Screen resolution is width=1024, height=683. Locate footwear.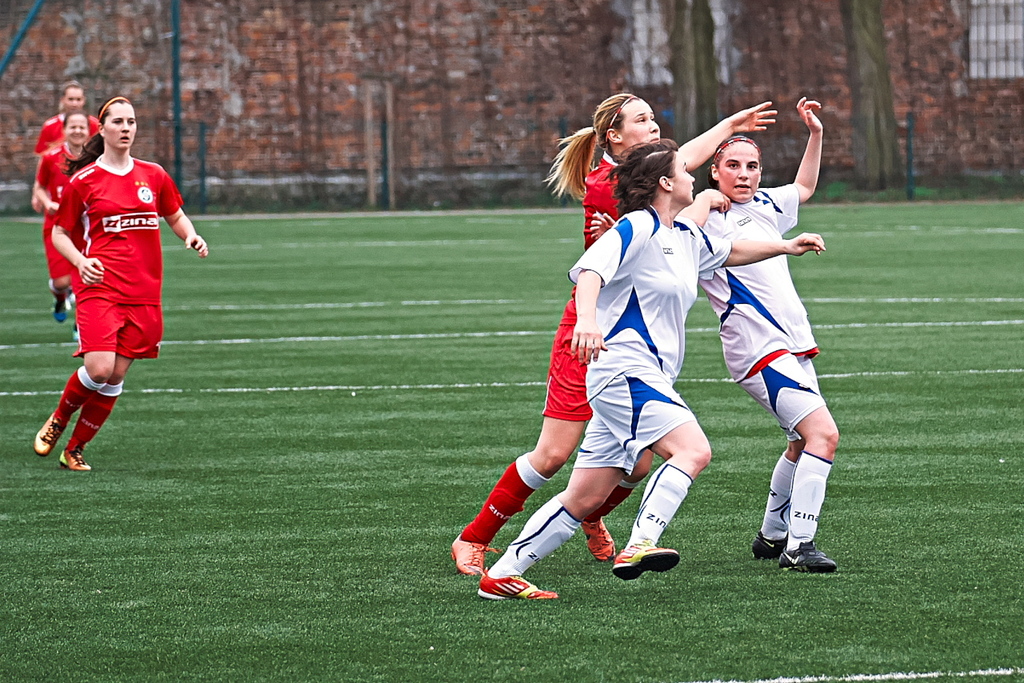
bbox=[475, 580, 553, 598].
